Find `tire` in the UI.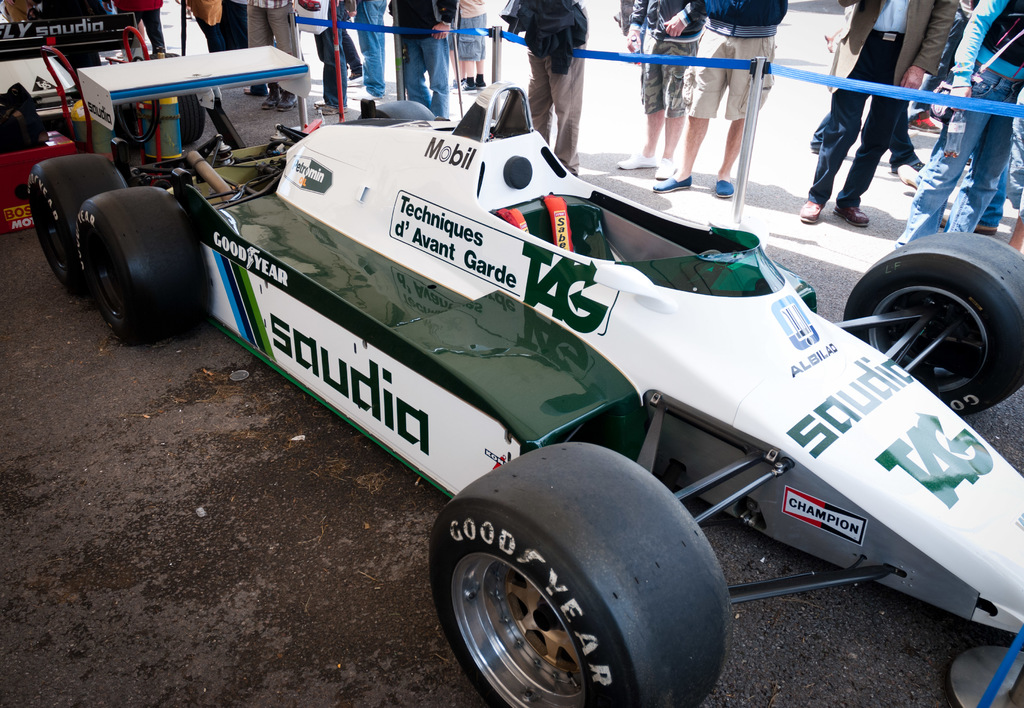
UI element at crop(444, 448, 727, 707).
